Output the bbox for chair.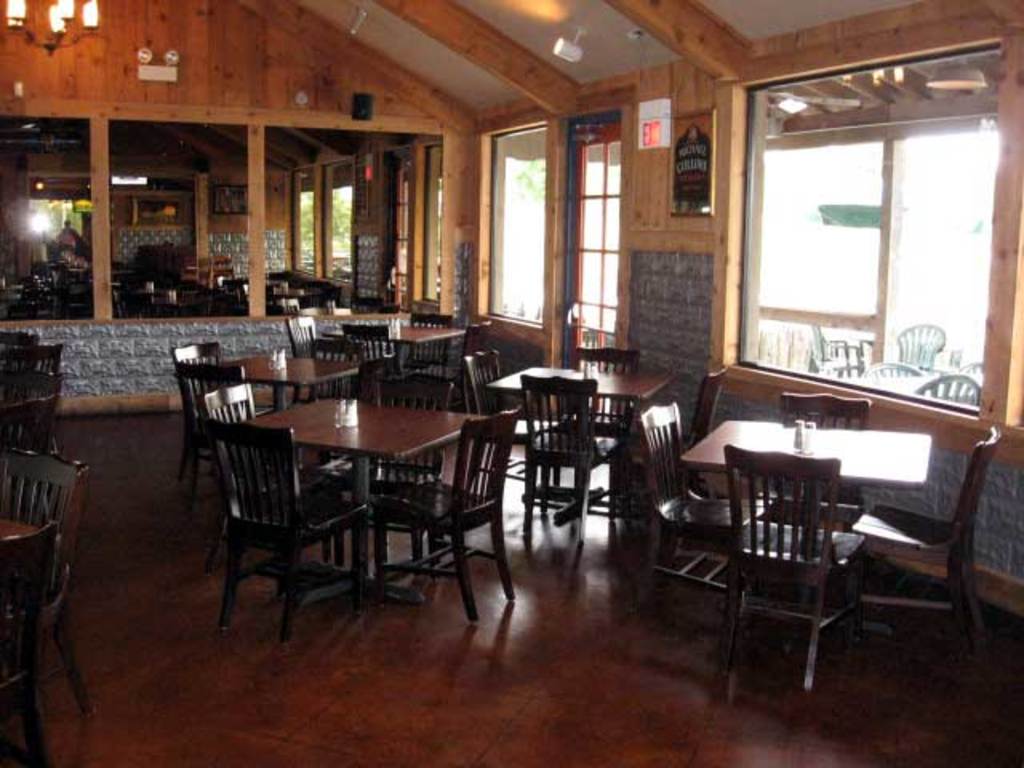
{"x1": 184, "y1": 363, "x2": 283, "y2": 499}.
